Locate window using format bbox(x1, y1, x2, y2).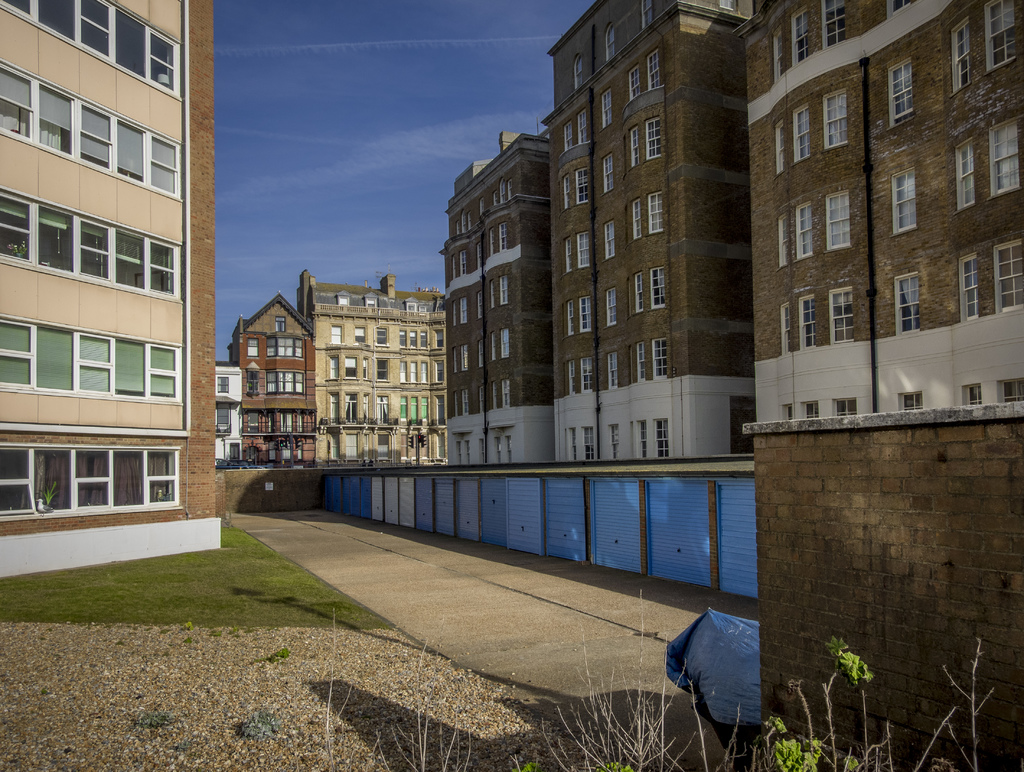
bbox(798, 109, 810, 157).
